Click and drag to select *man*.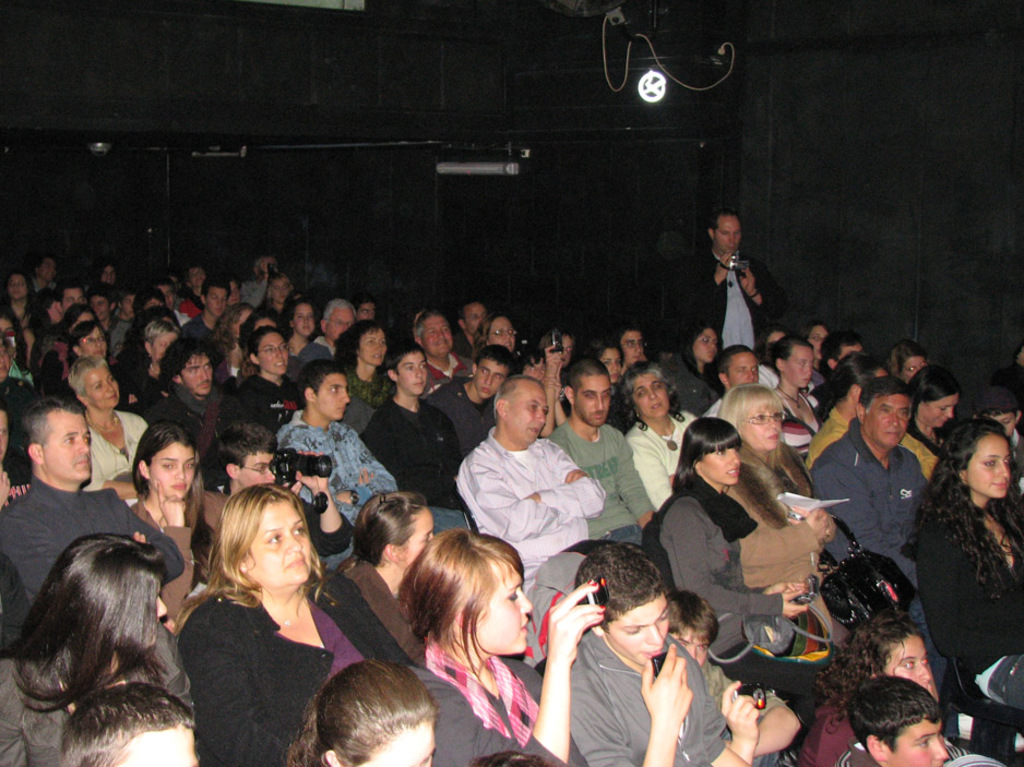
Selection: <region>456, 372, 603, 658</region>.
